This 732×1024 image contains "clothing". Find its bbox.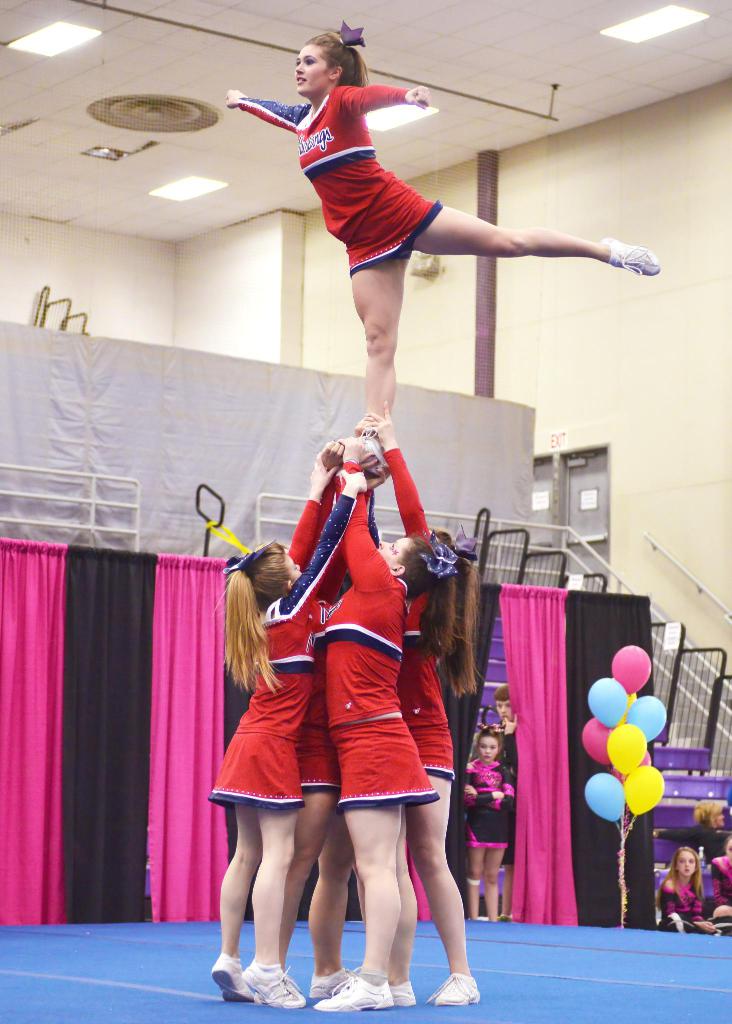
<box>216,474,349,810</box>.
